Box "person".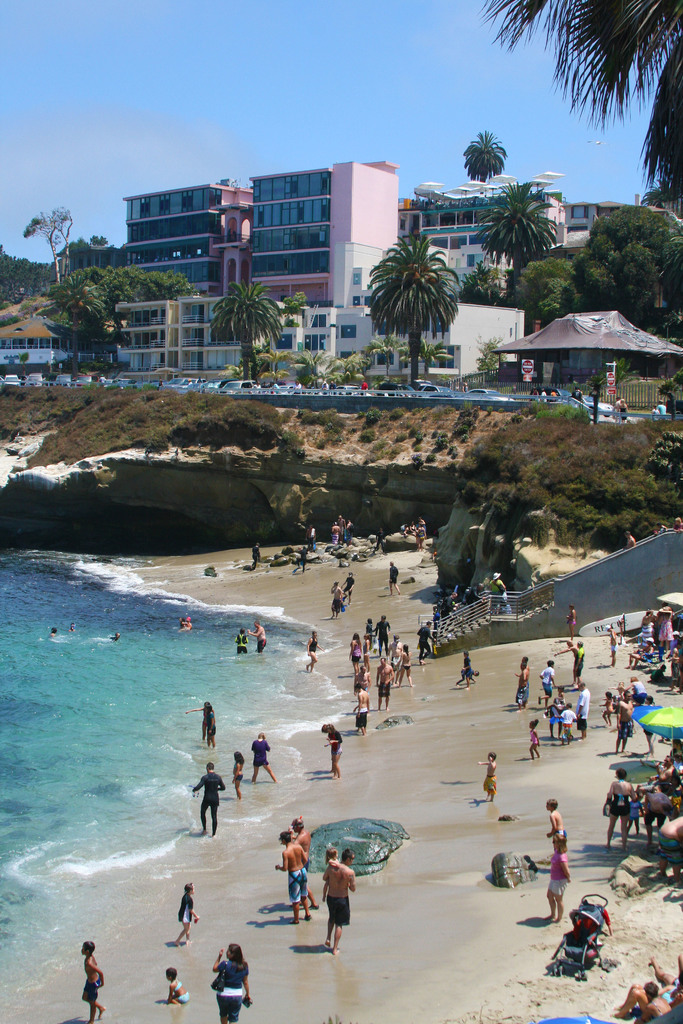
left=657, top=406, right=666, bottom=415.
